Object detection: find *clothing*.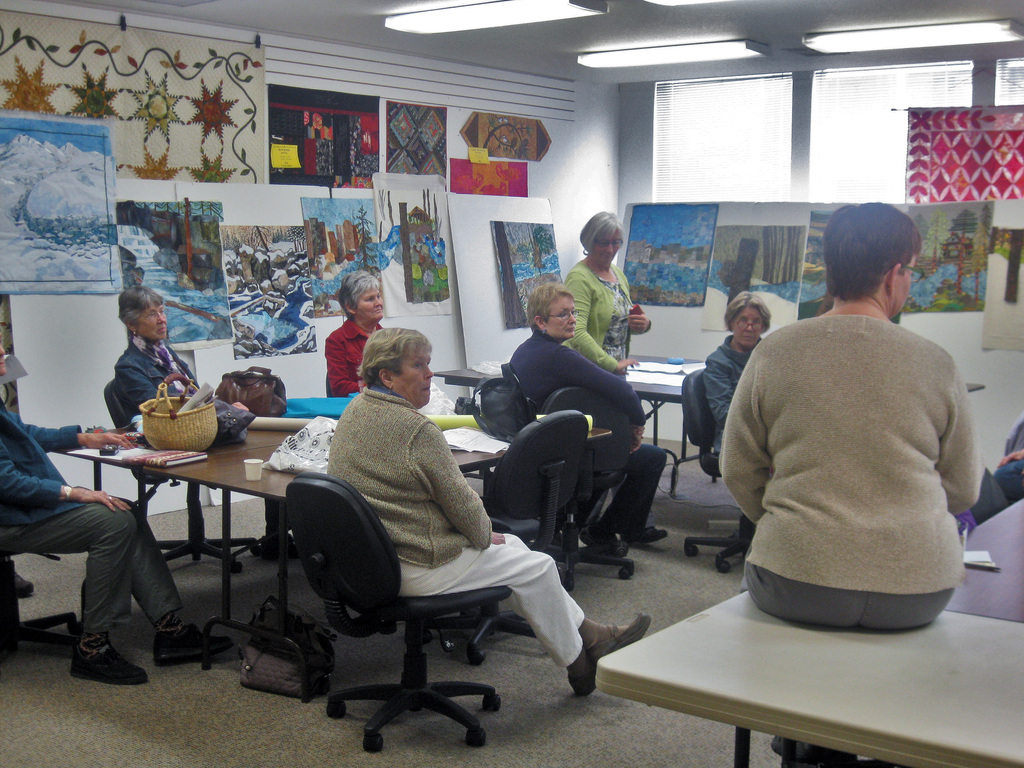
Rect(326, 383, 584, 669).
